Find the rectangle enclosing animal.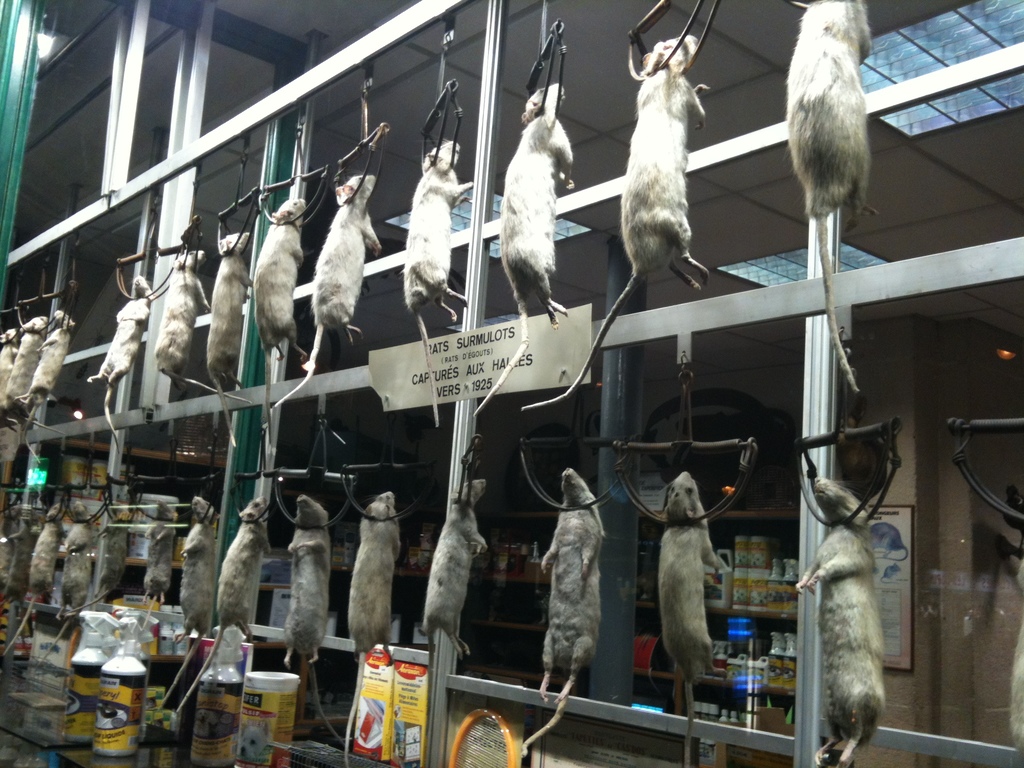
{"left": 14, "top": 308, "right": 75, "bottom": 461}.
